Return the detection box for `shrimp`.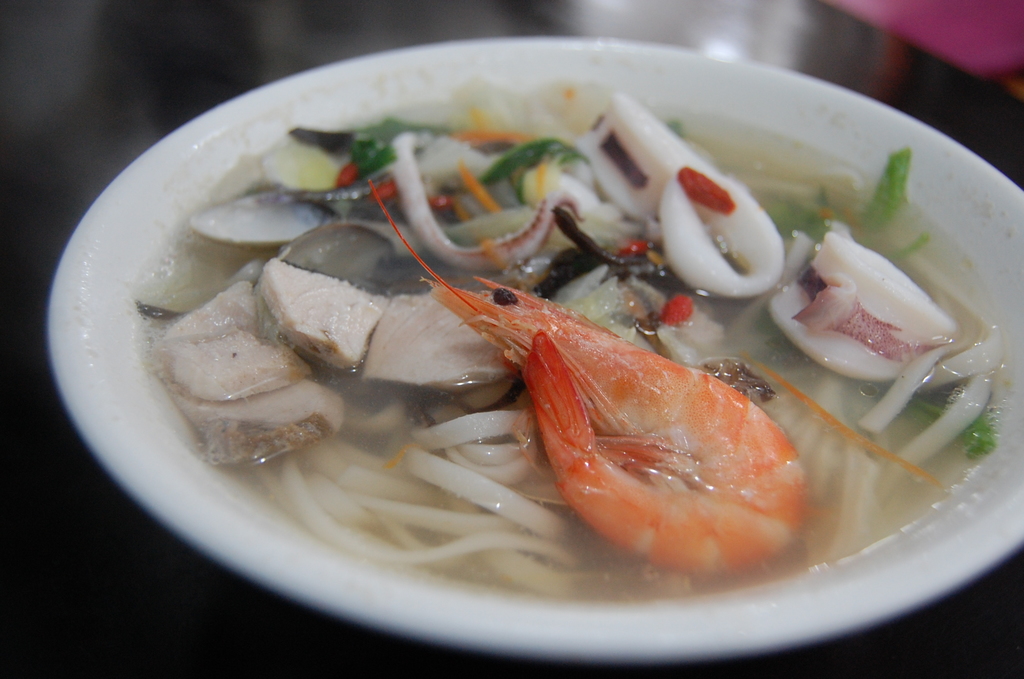
<region>366, 176, 806, 566</region>.
